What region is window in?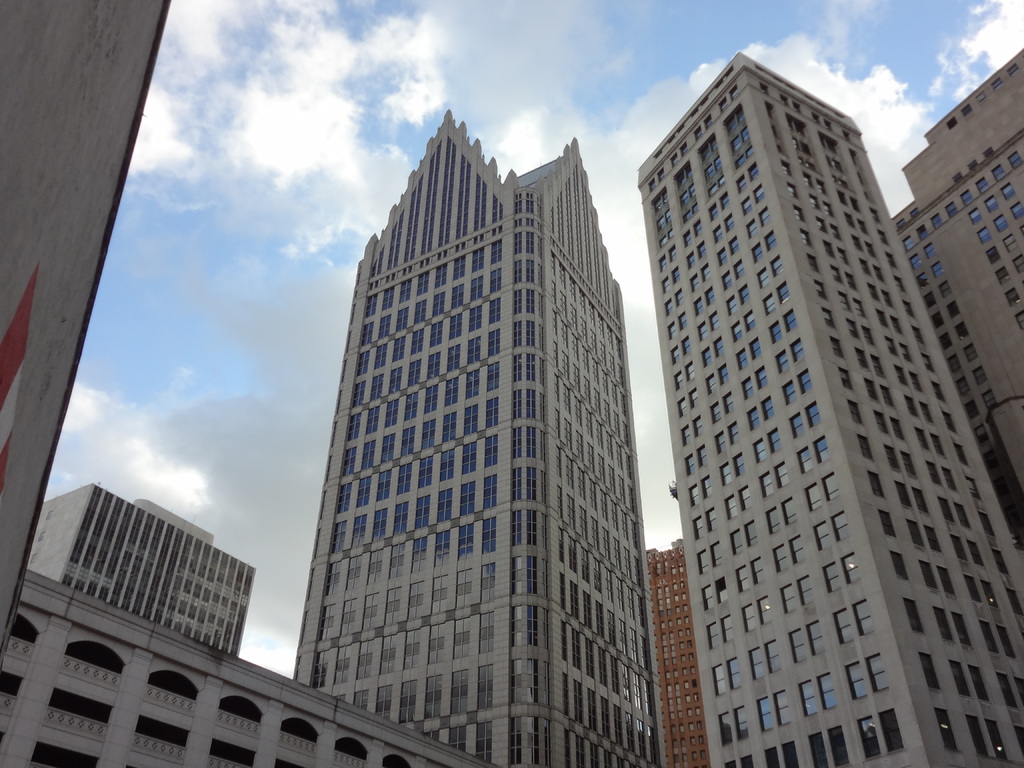
[710,397,723,423].
